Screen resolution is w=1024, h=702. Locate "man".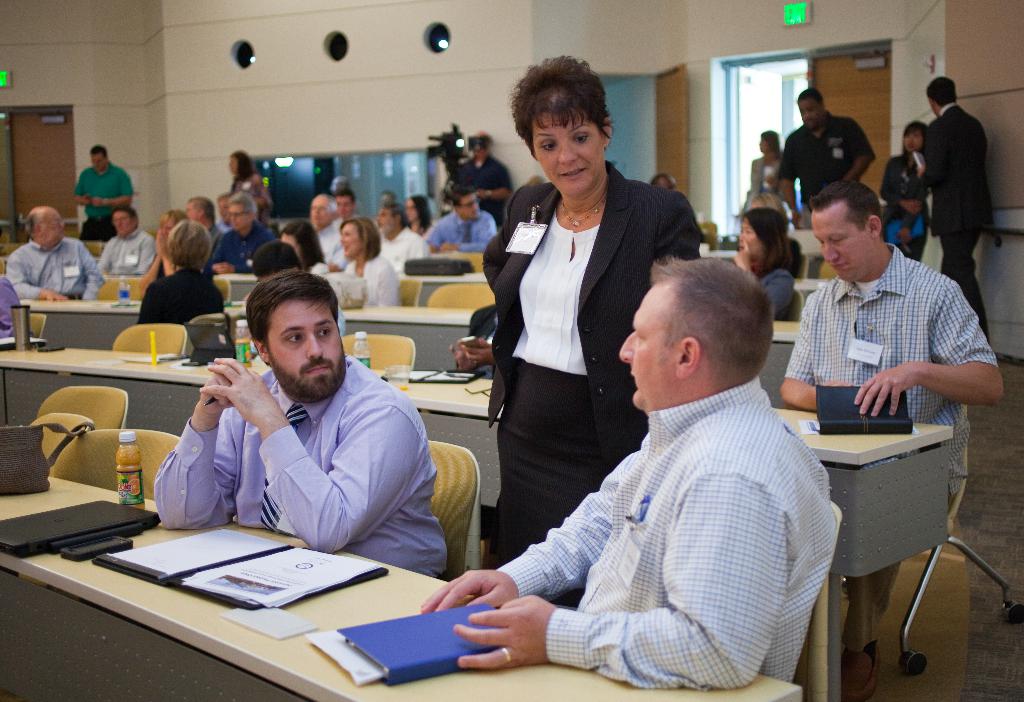
bbox=[74, 142, 137, 238].
